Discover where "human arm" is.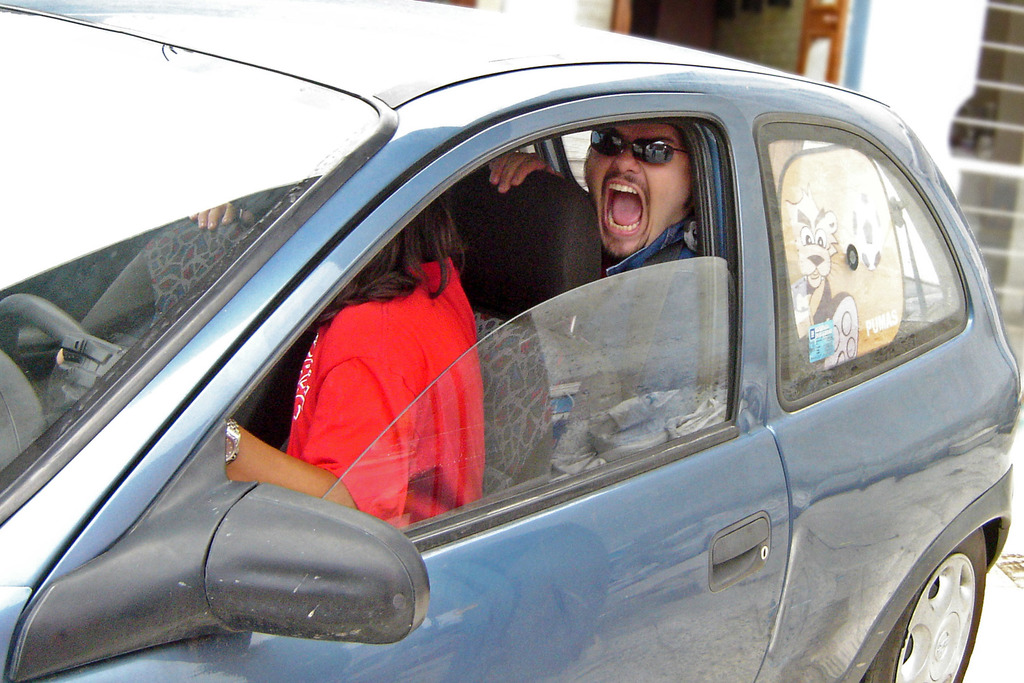
Discovered at bbox(221, 344, 399, 523).
